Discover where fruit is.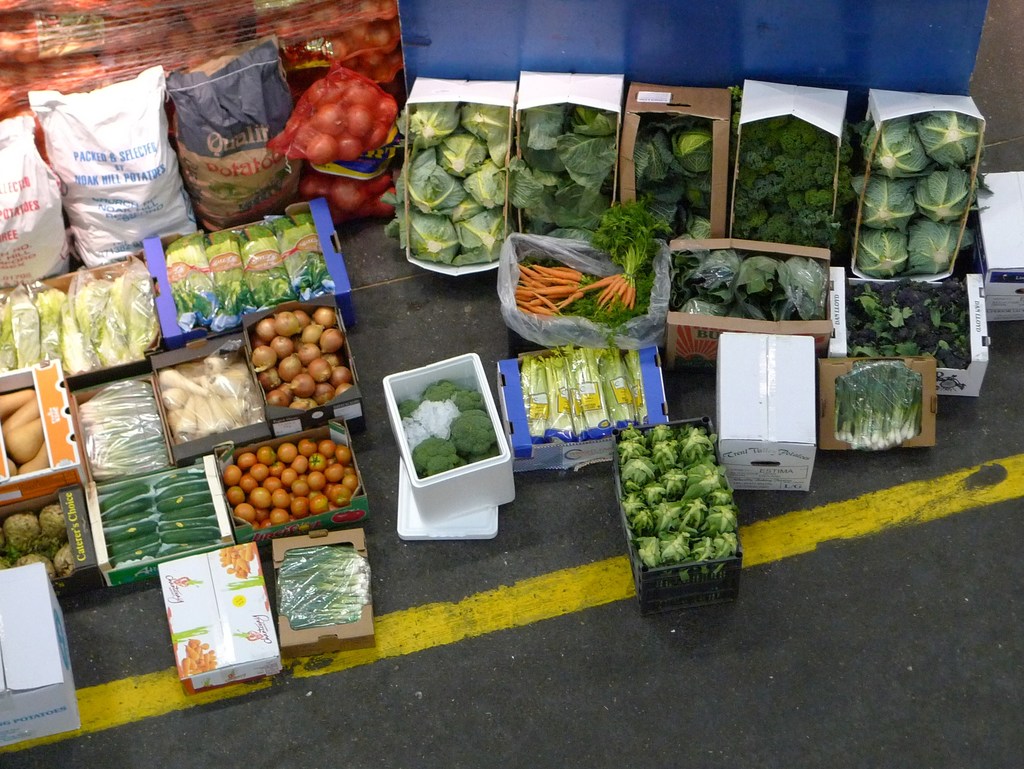
Discovered at bbox=(309, 451, 326, 471).
